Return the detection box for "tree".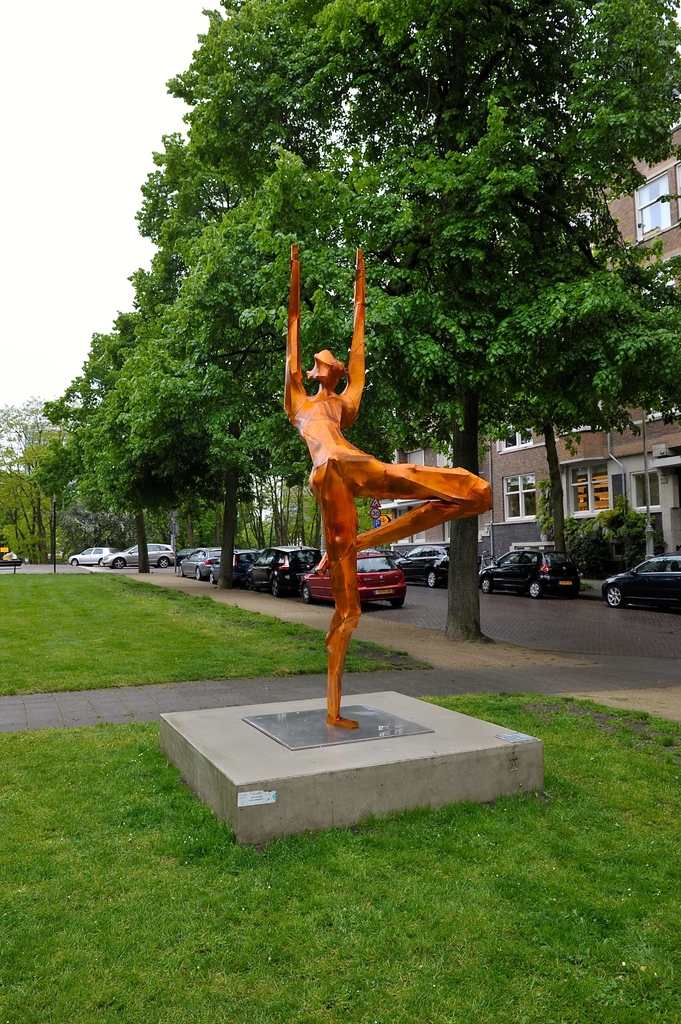
bbox=[543, 481, 653, 579].
